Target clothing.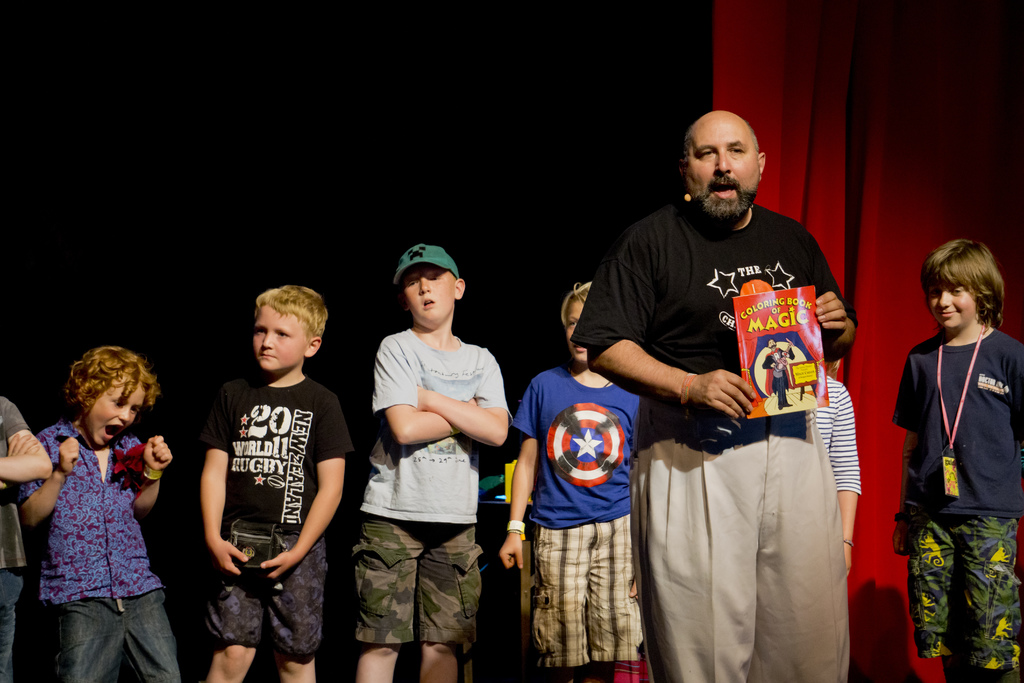
Target region: bbox(204, 372, 350, 661).
